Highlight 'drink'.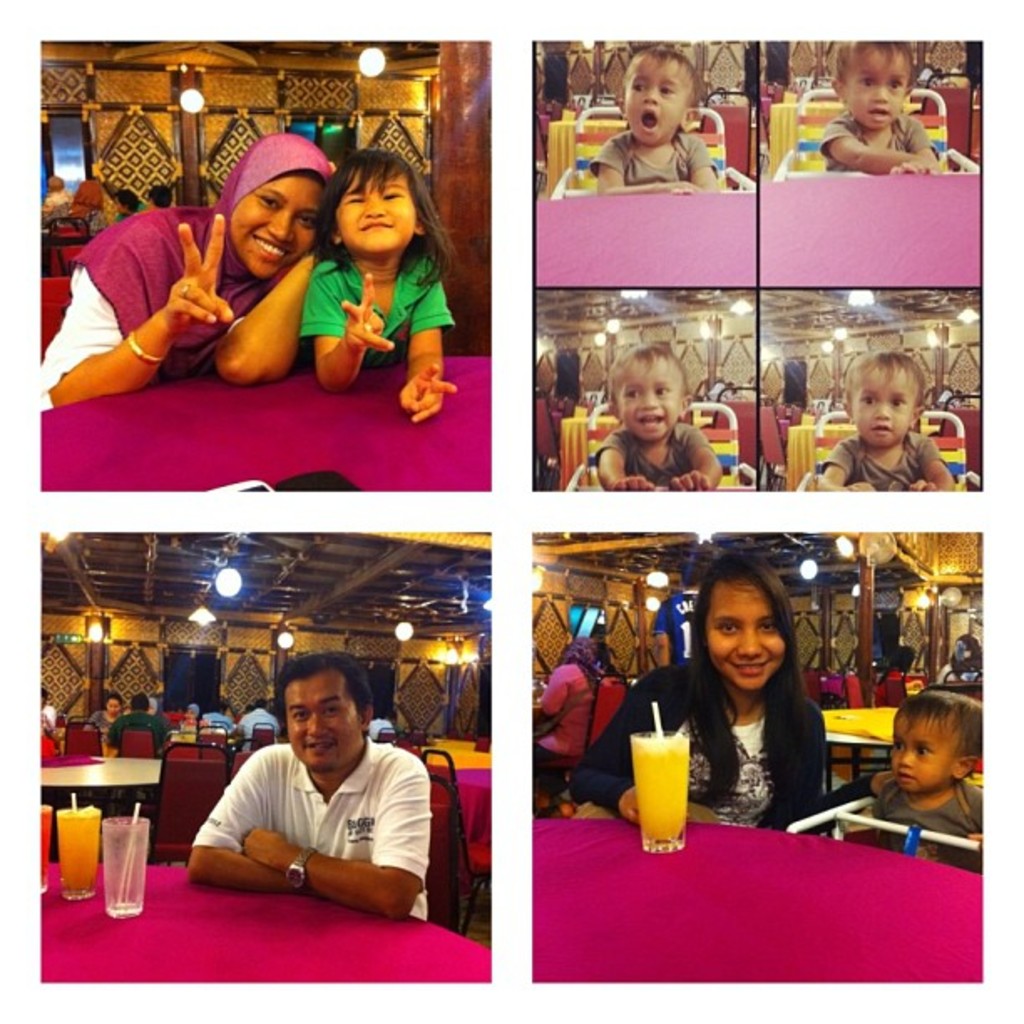
Highlighted region: bbox=[631, 736, 696, 847].
